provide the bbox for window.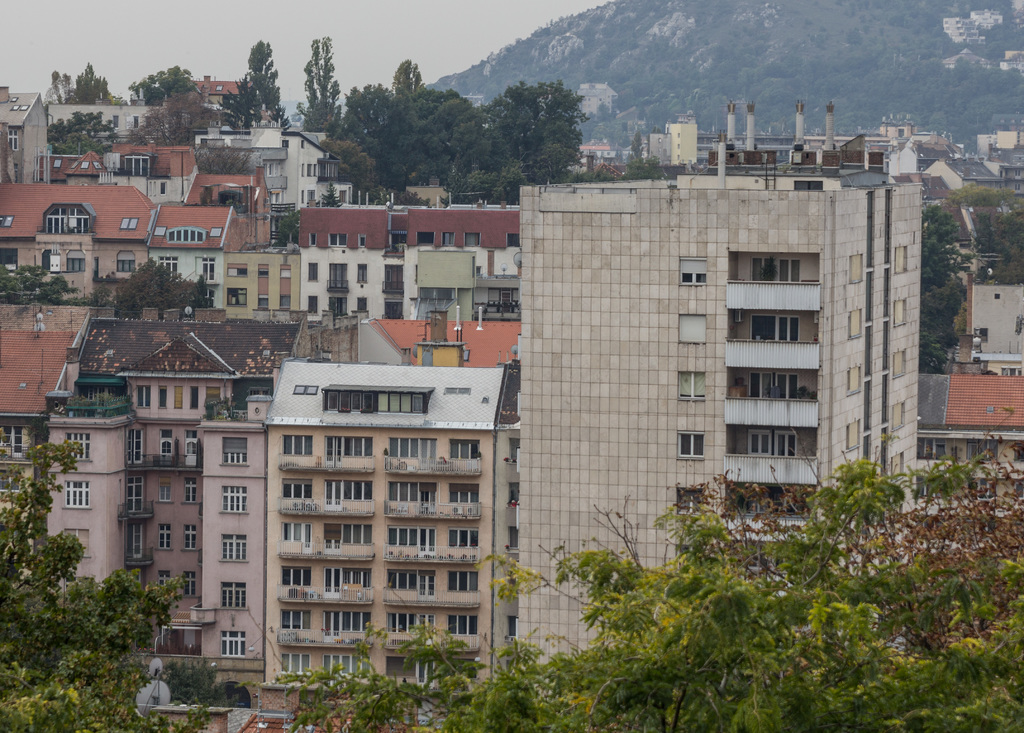
bbox(673, 250, 712, 288).
